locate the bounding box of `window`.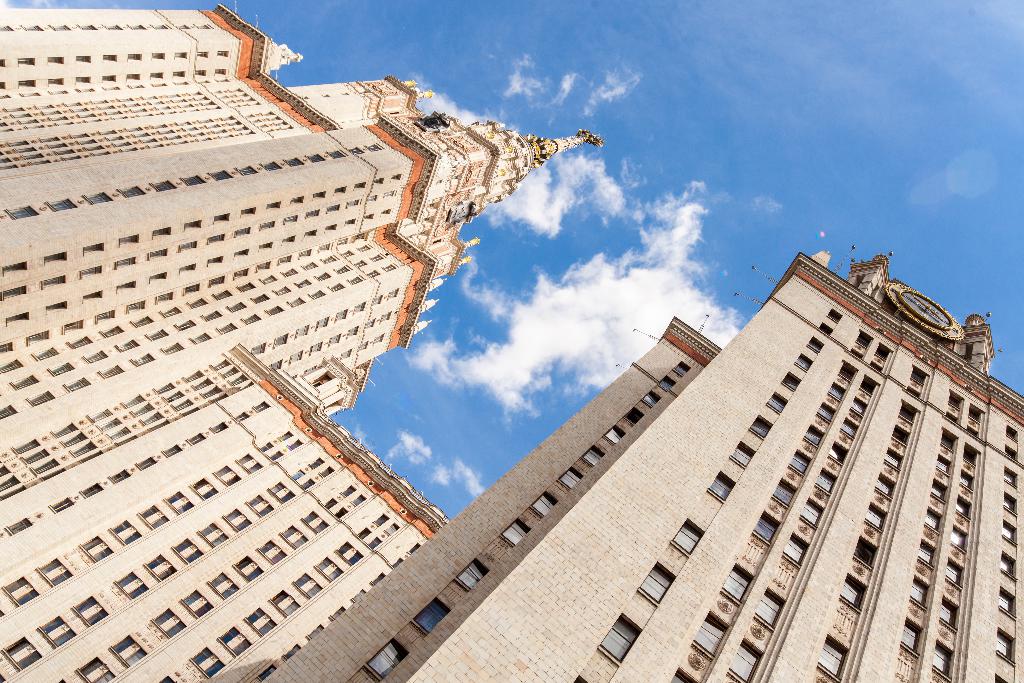
Bounding box: box(110, 523, 140, 546).
